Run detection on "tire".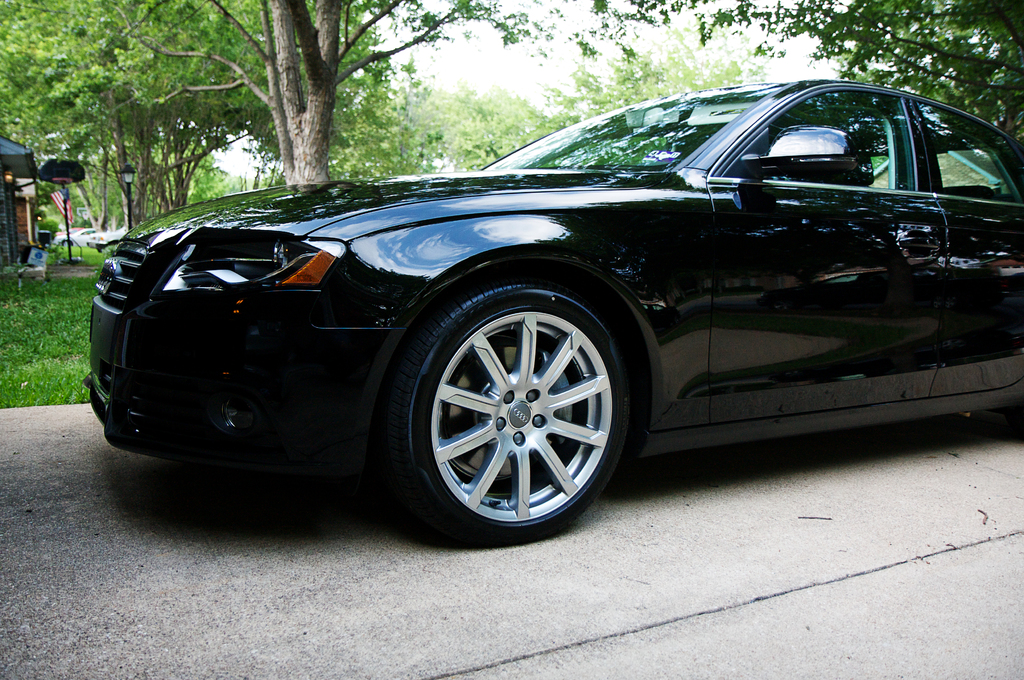
Result: <bbox>63, 239, 75, 245</bbox>.
